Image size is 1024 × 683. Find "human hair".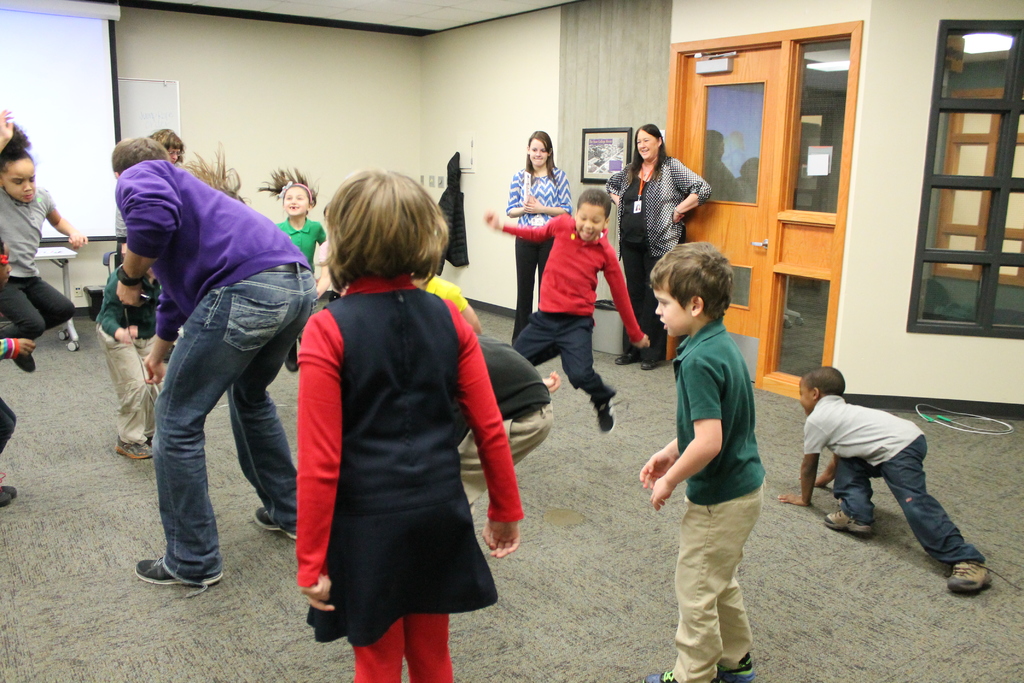
BBox(3, 110, 36, 179).
